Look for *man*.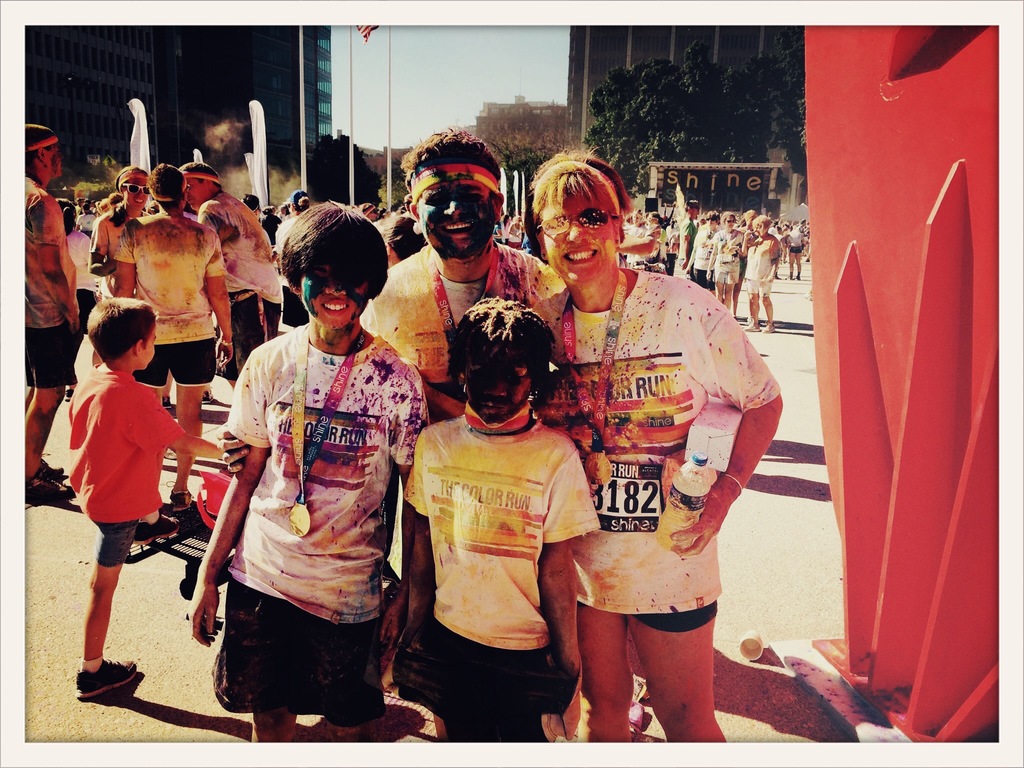
Found: crop(75, 202, 97, 237).
